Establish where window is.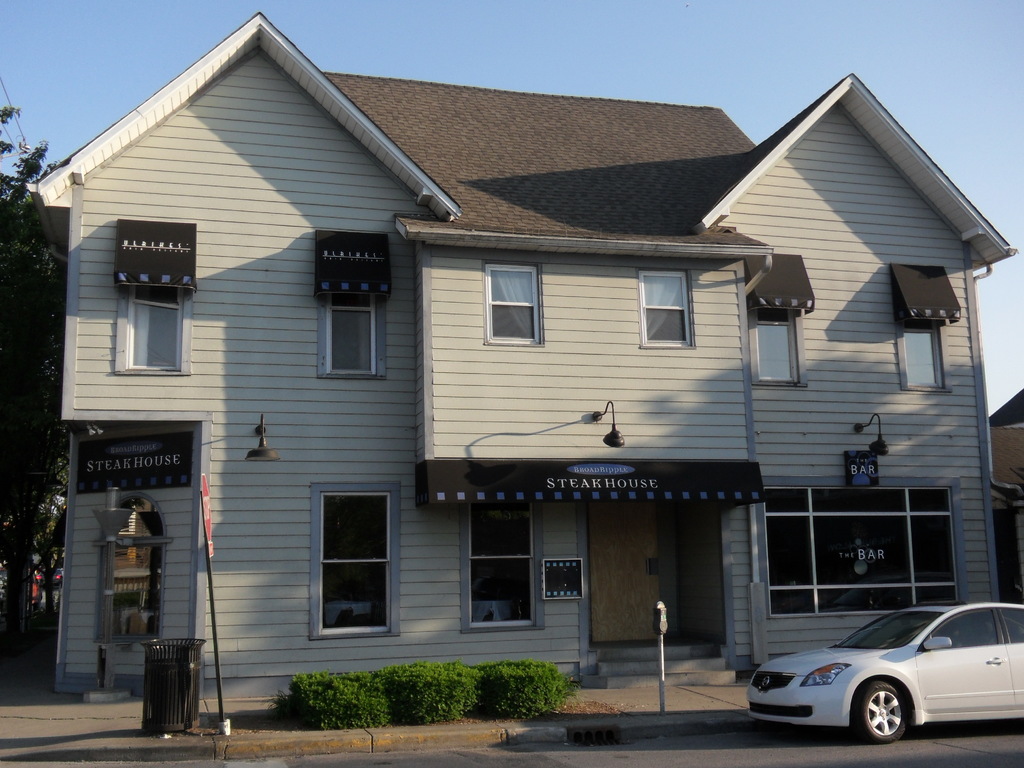
Established at [left=758, top=490, right=963, bottom=616].
